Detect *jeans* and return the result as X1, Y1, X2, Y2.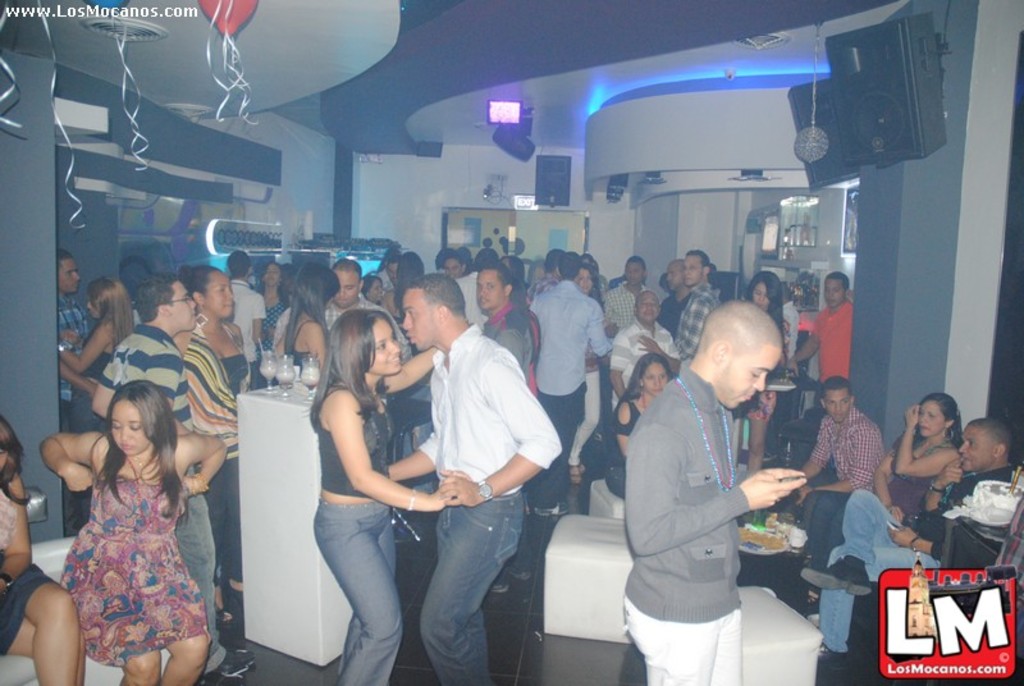
602, 362, 616, 429.
